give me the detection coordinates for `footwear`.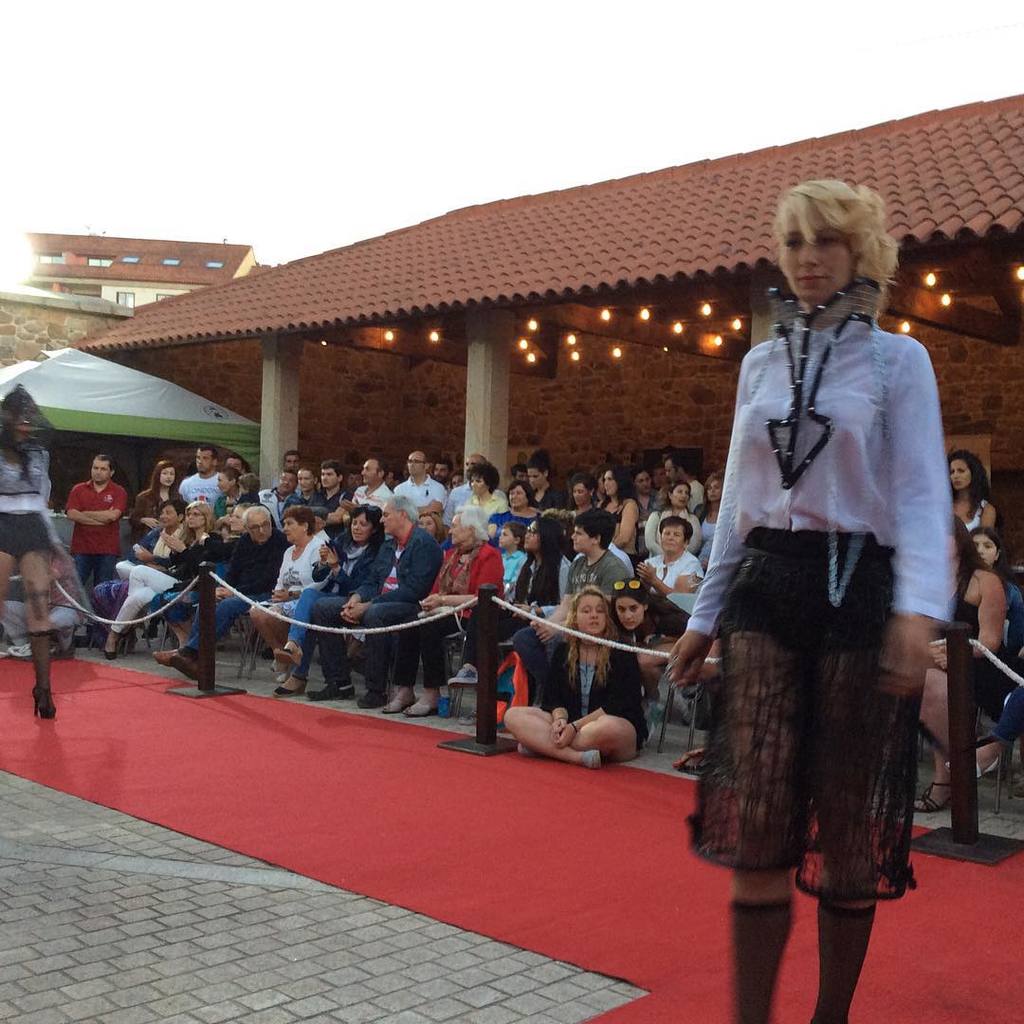
bbox(518, 741, 532, 756).
